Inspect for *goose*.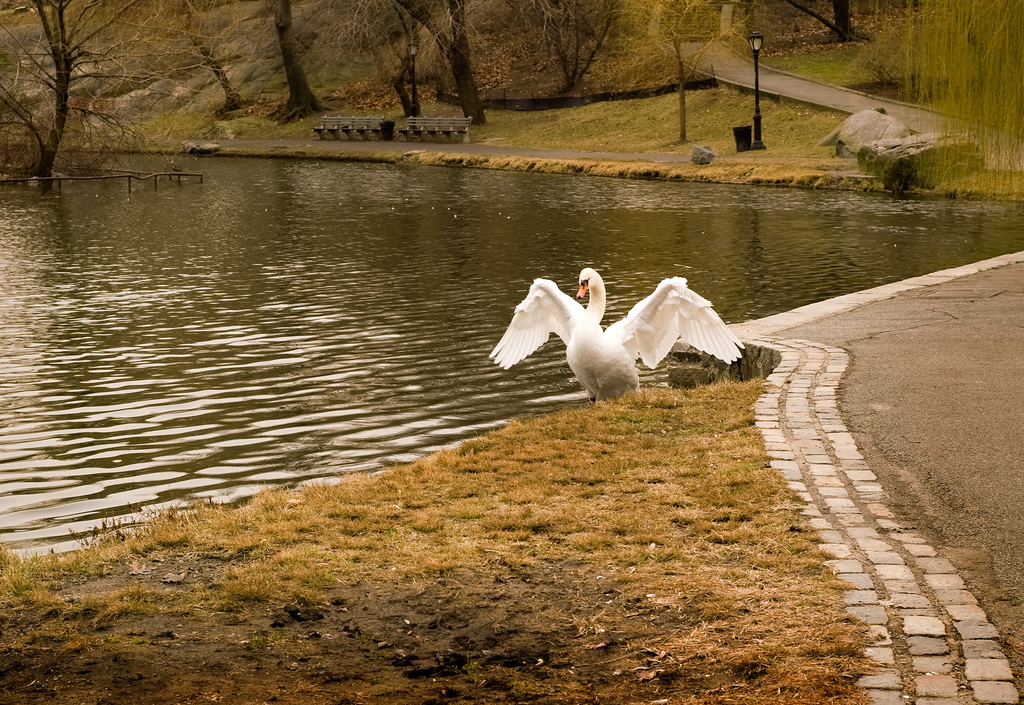
Inspection: box=[485, 266, 740, 399].
